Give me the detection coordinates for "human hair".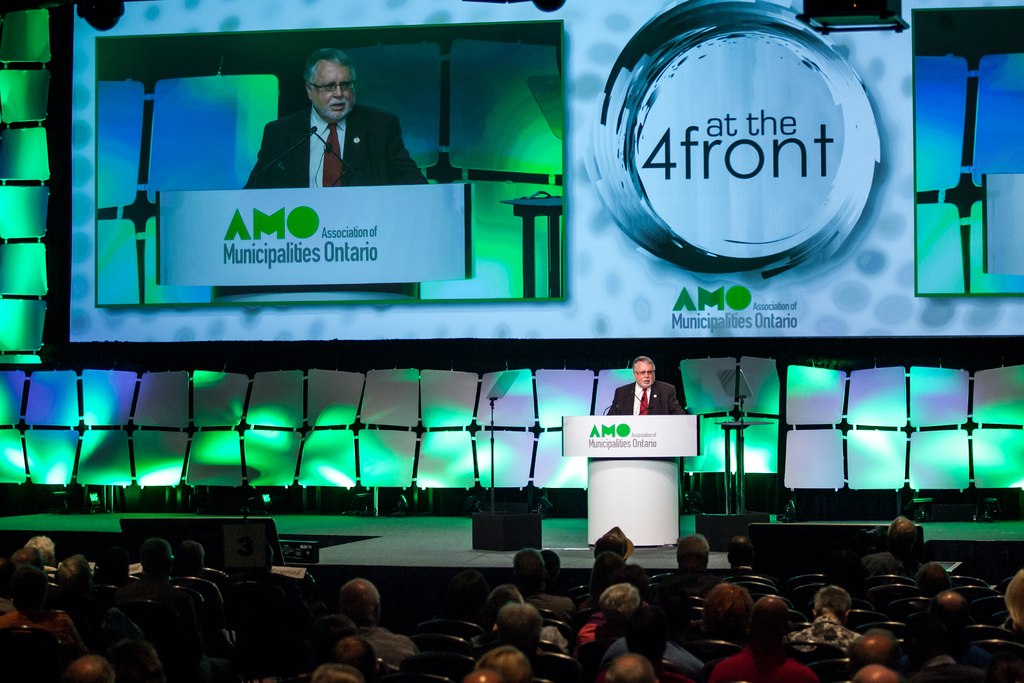
(x1=54, y1=556, x2=85, y2=601).
